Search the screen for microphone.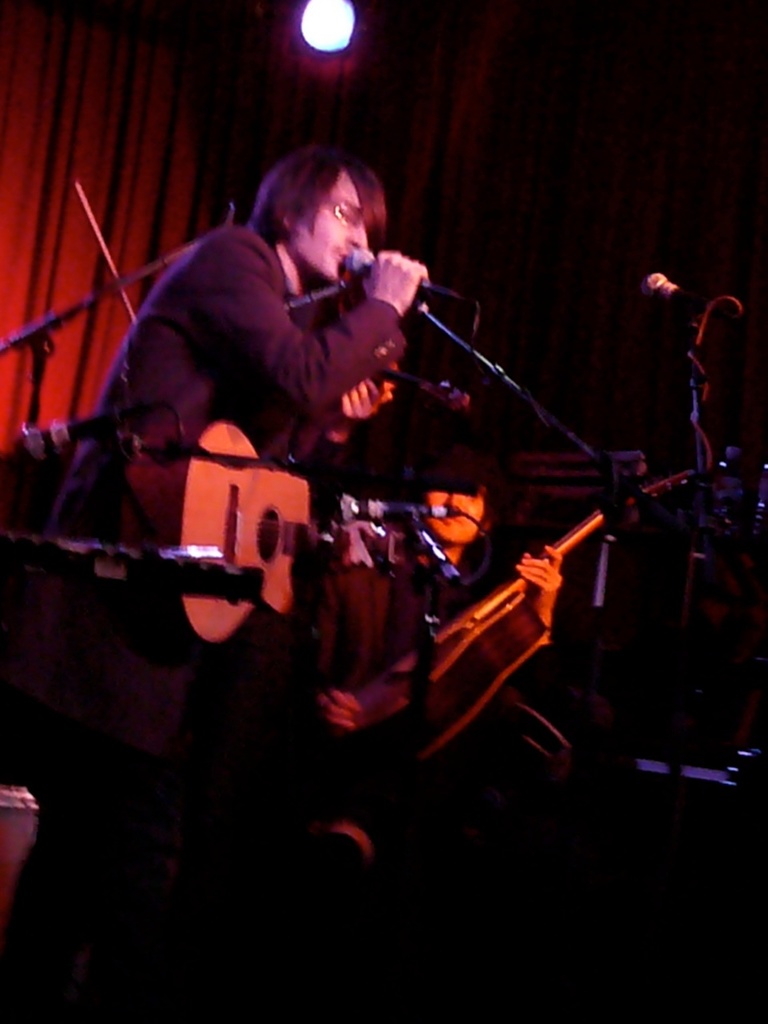
Found at 347, 241, 451, 299.
